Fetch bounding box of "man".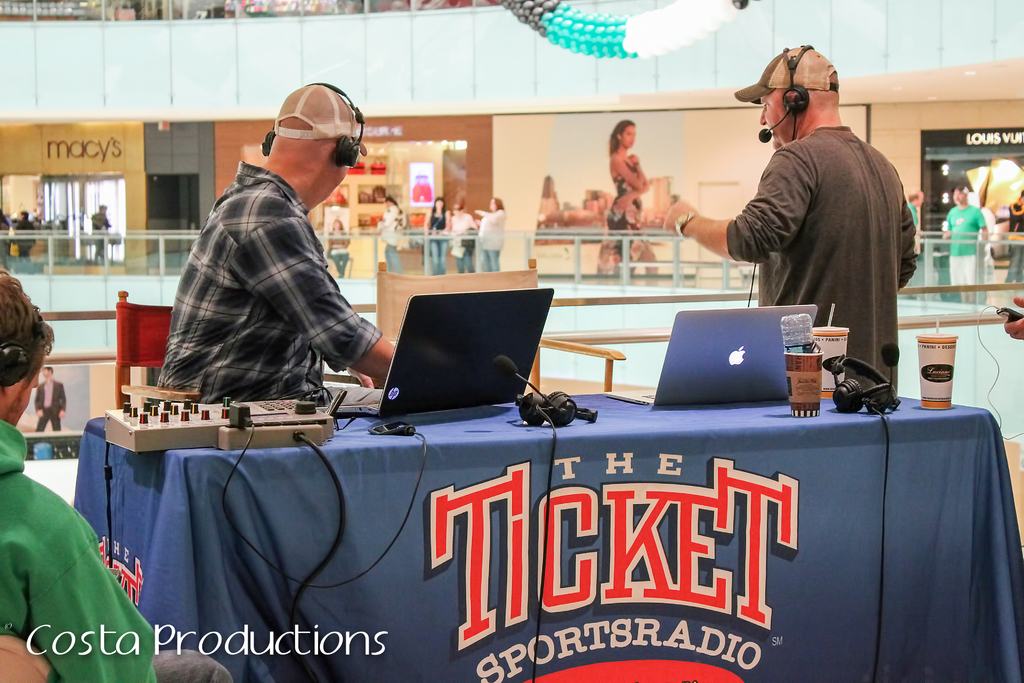
Bbox: [x1=1007, y1=188, x2=1023, y2=283].
